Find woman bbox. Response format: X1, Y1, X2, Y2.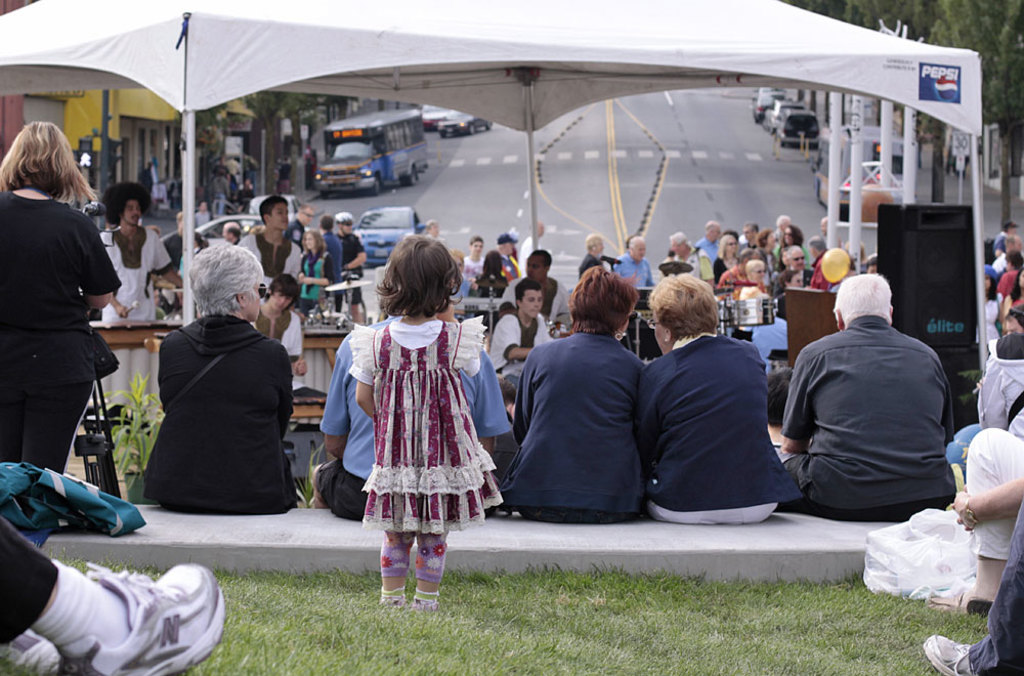
715, 235, 742, 286.
